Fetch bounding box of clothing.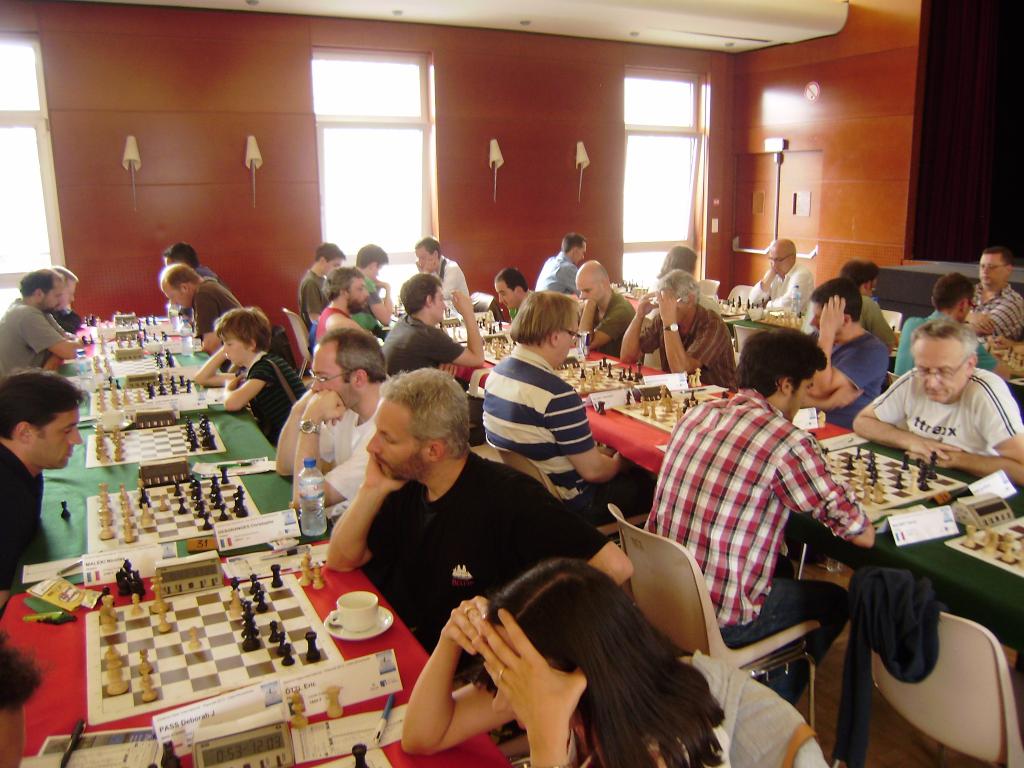
Bbox: <bbox>801, 333, 890, 431</bbox>.
